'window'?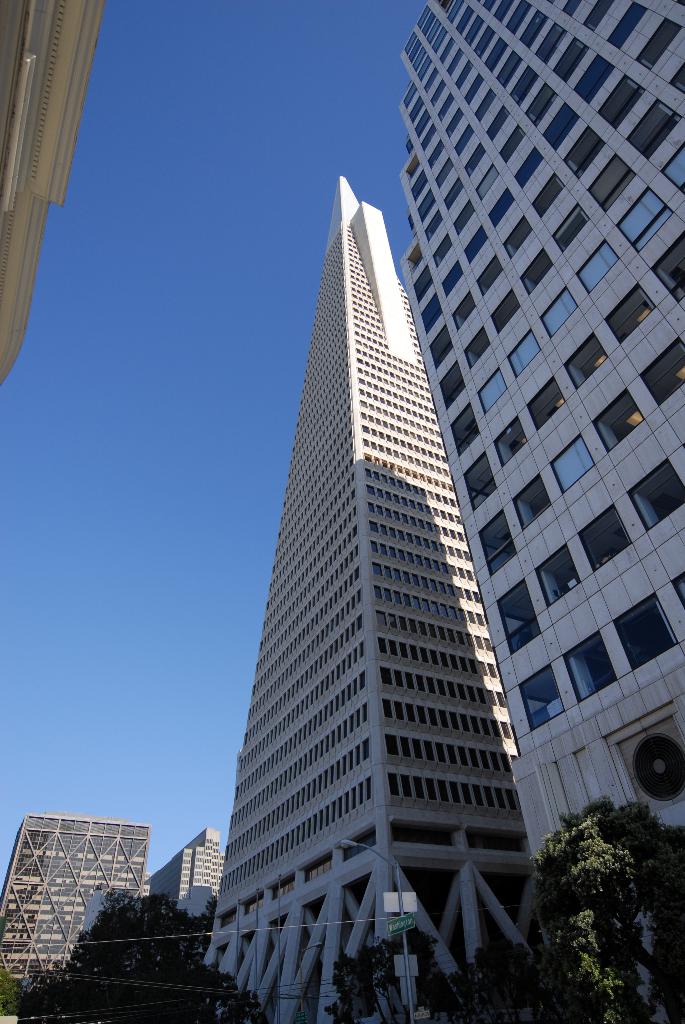
{"x1": 448, "y1": 116, "x2": 463, "y2": 134}
